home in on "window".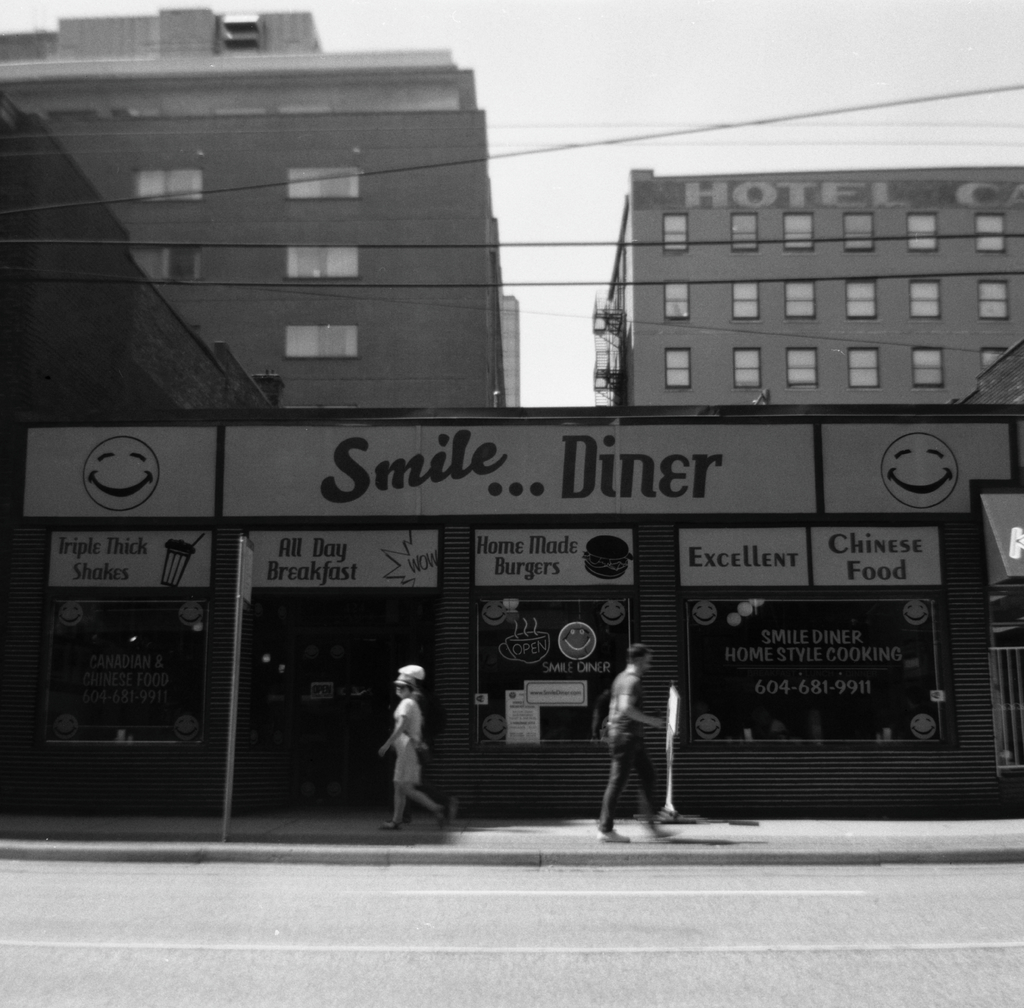
Homed in at l=973, t=345, r=1008, b=376.
